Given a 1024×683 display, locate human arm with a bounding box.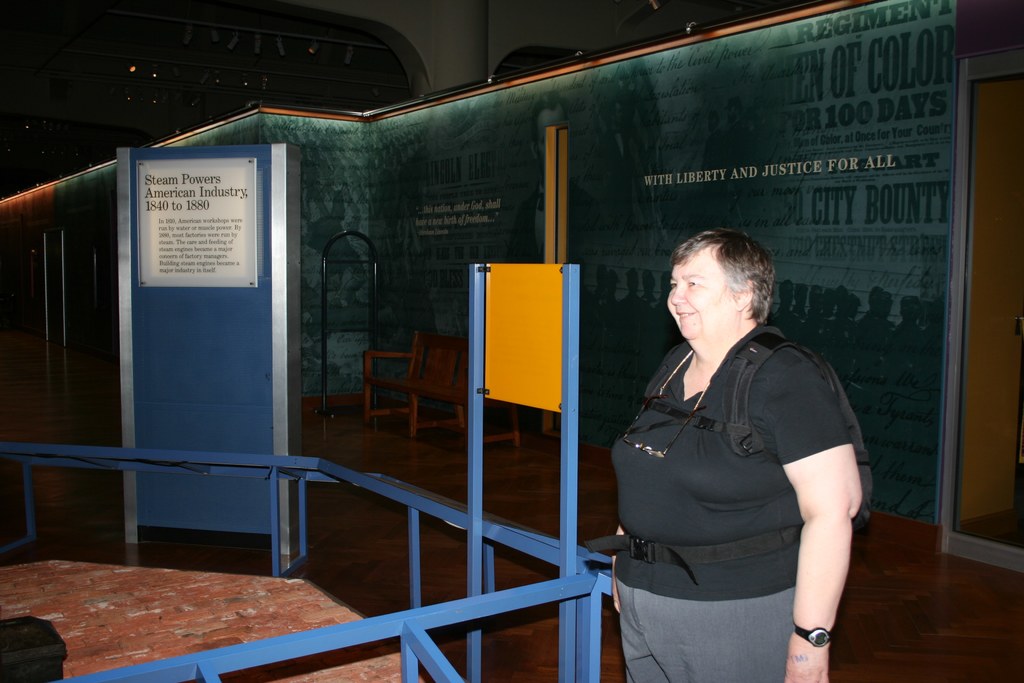
Located: <bbox>786, 393, 869, 657</bbox>.
